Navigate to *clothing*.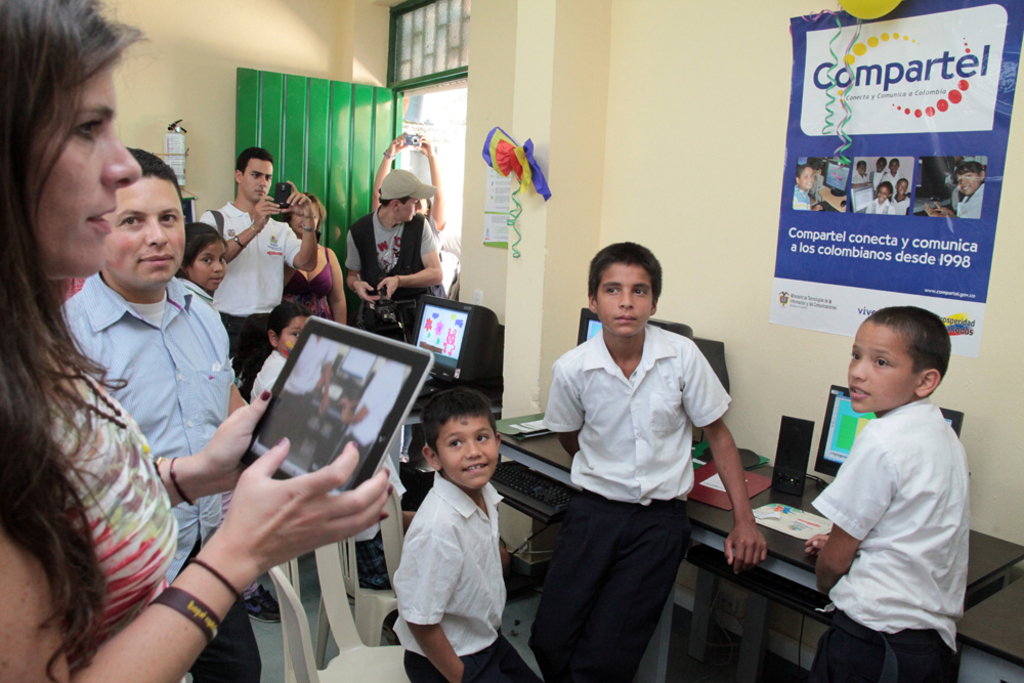
Navigation target: locate(808, 358, 981, 658).
